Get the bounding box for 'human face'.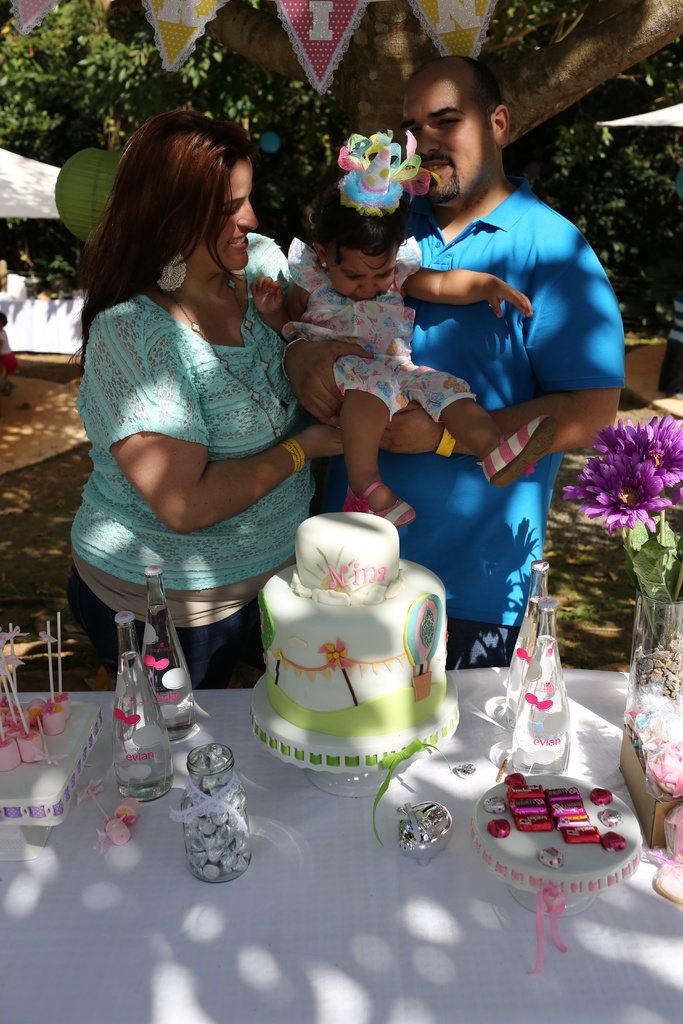
crop(193, 159, 252, 274).
